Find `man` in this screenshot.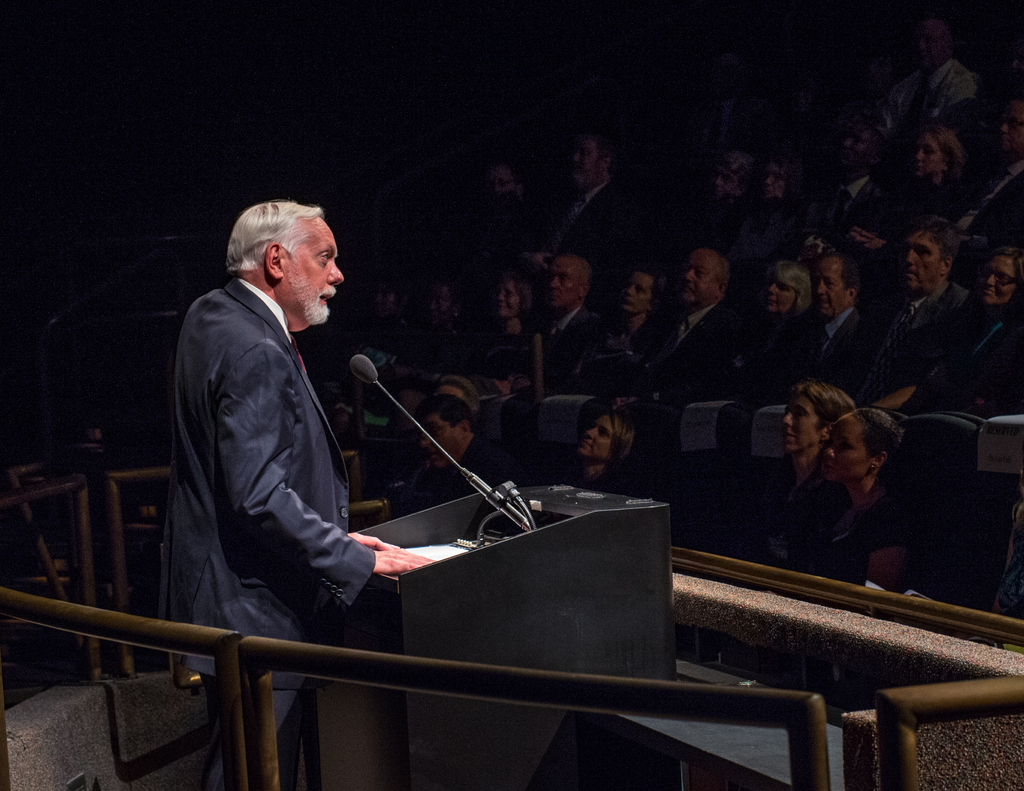
The bounding box for `man` is <bbox>881, 10, 980, 145</bbox>.
